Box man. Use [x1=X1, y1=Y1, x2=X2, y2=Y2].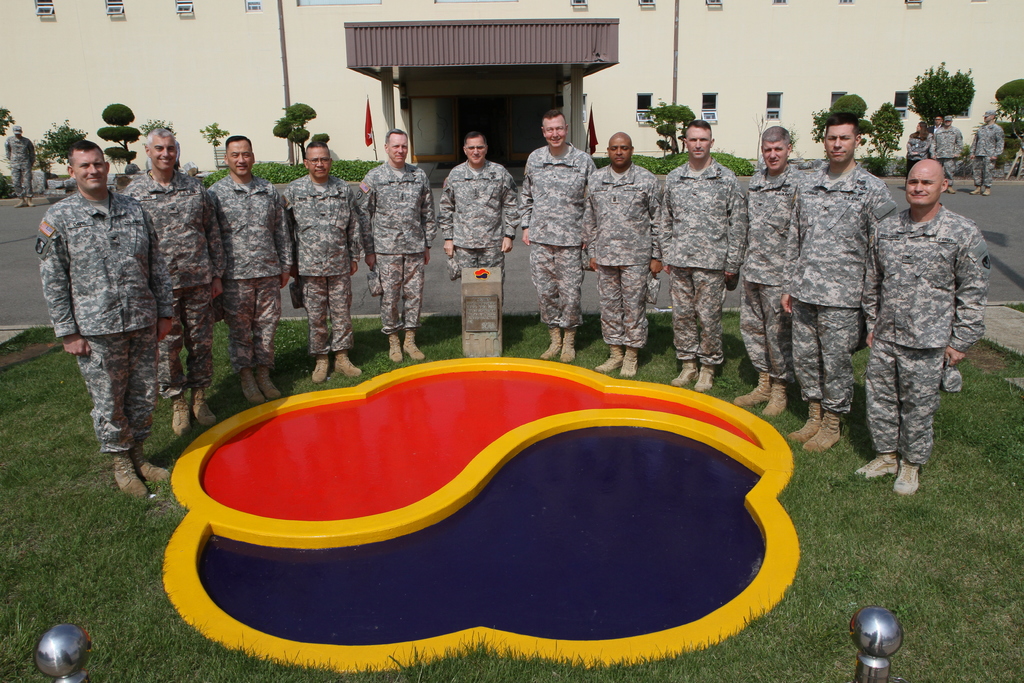
[x1=518, y1=110, x2=593, y2=363].
